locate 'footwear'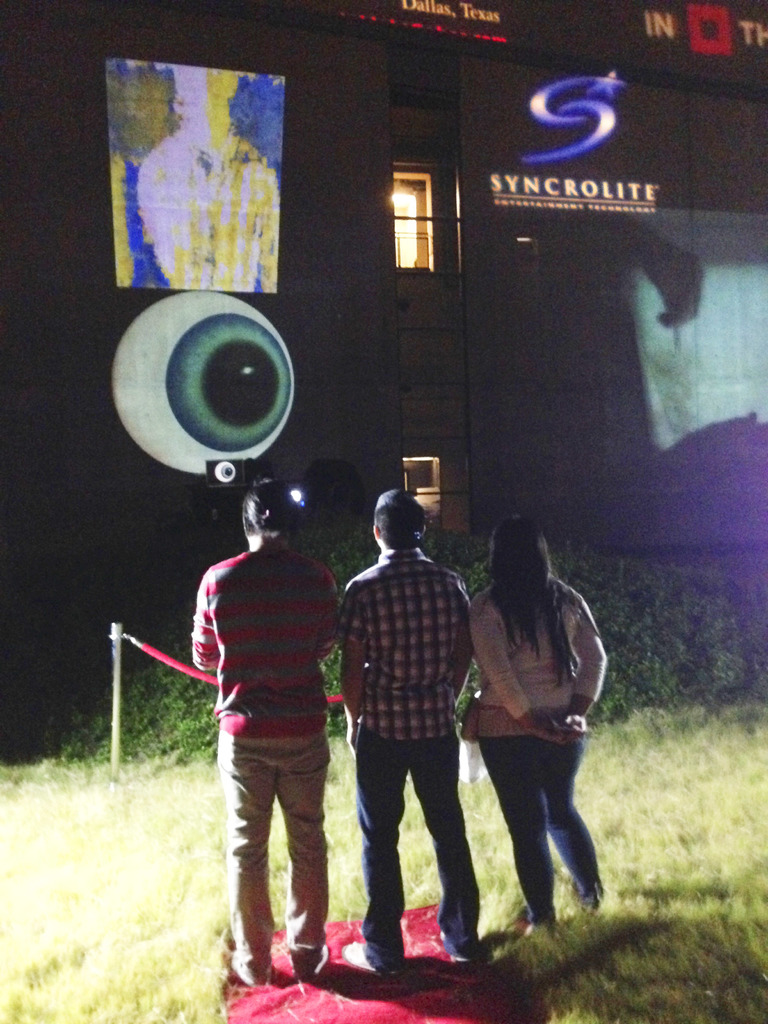
(x1=226, y1=959, x2=261, y2=987)
